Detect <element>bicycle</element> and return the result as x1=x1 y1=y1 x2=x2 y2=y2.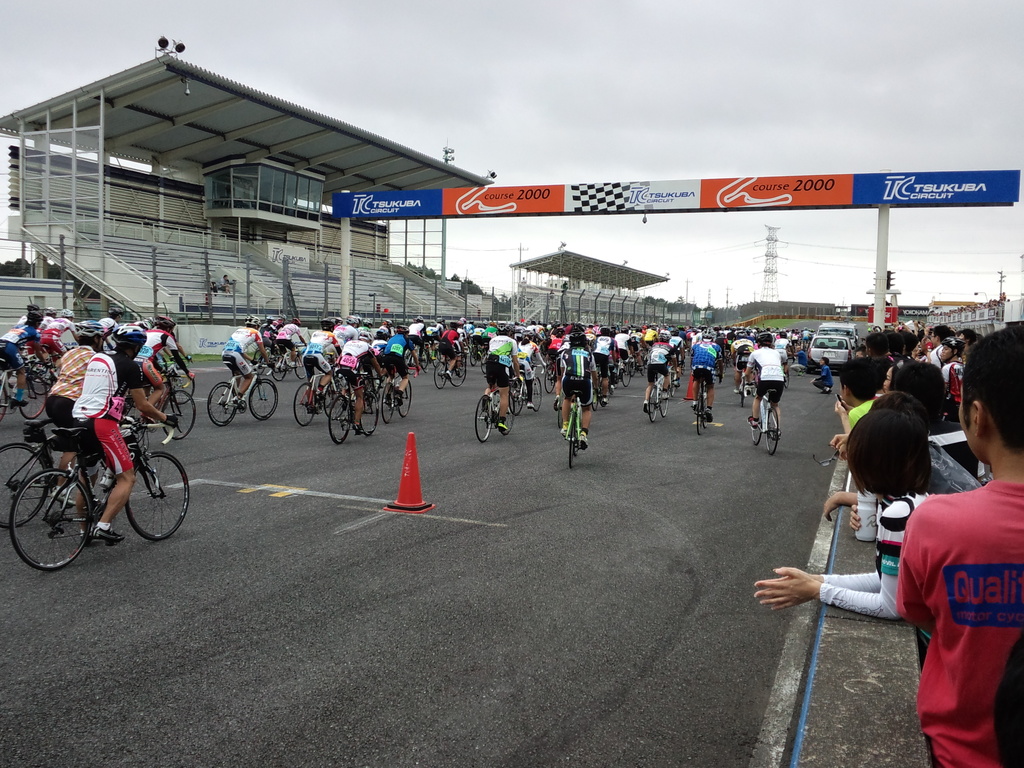
x1=608 y1=357 x2=627 y2=390.
